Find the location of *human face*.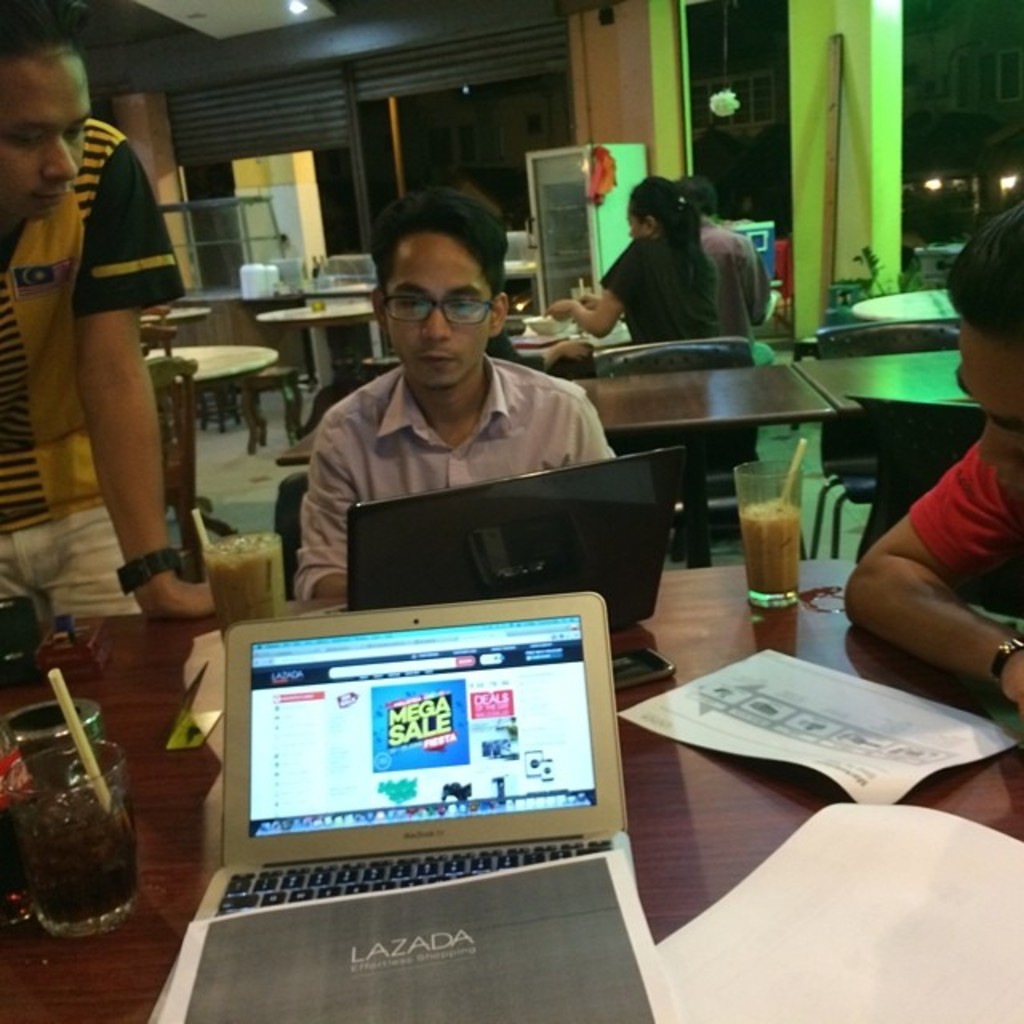
Location: (382, 235, 499, 386).
